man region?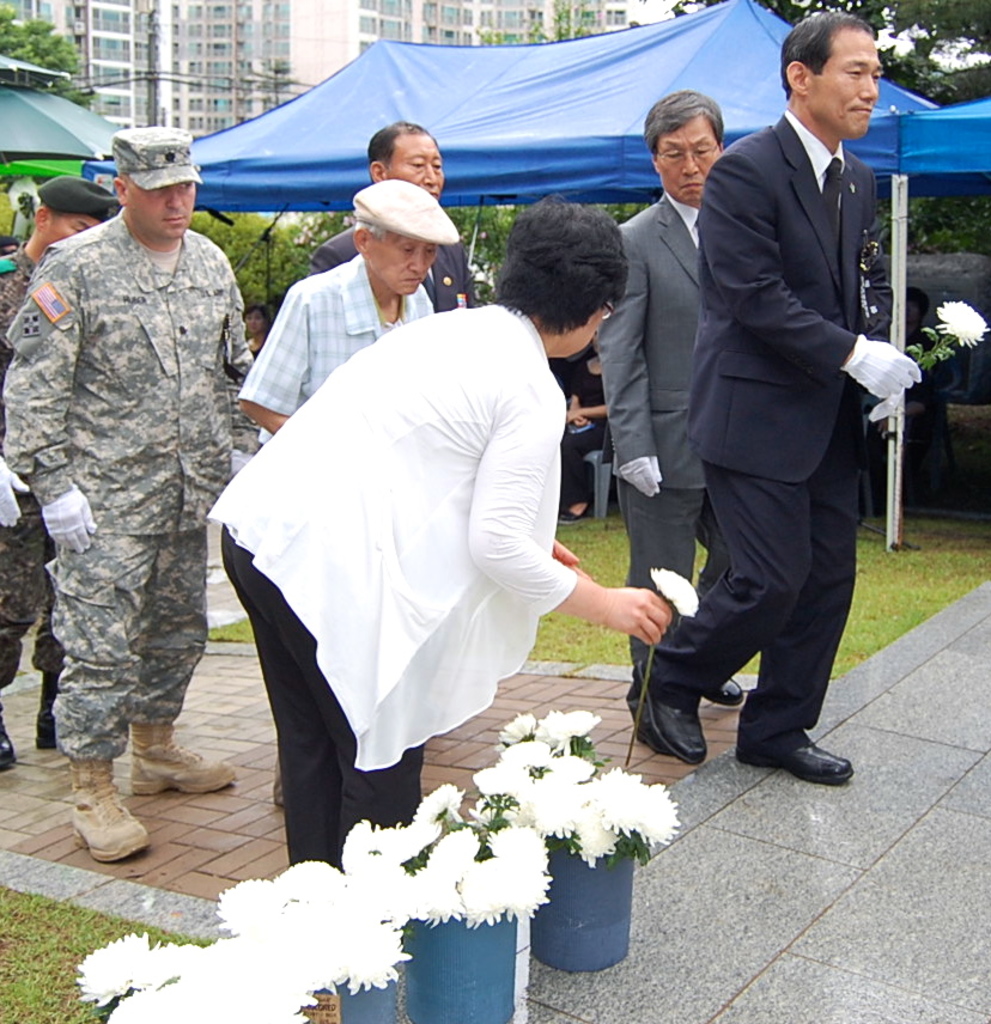
(0,175,134,787)
